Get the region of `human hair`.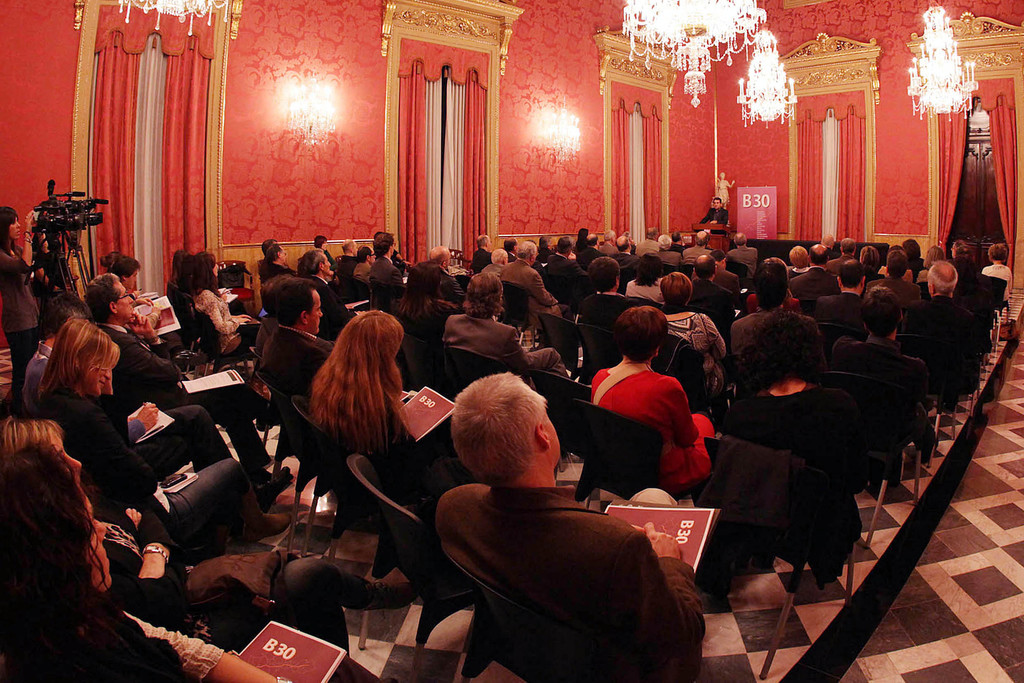
rect(447, 373, 552, 485).
